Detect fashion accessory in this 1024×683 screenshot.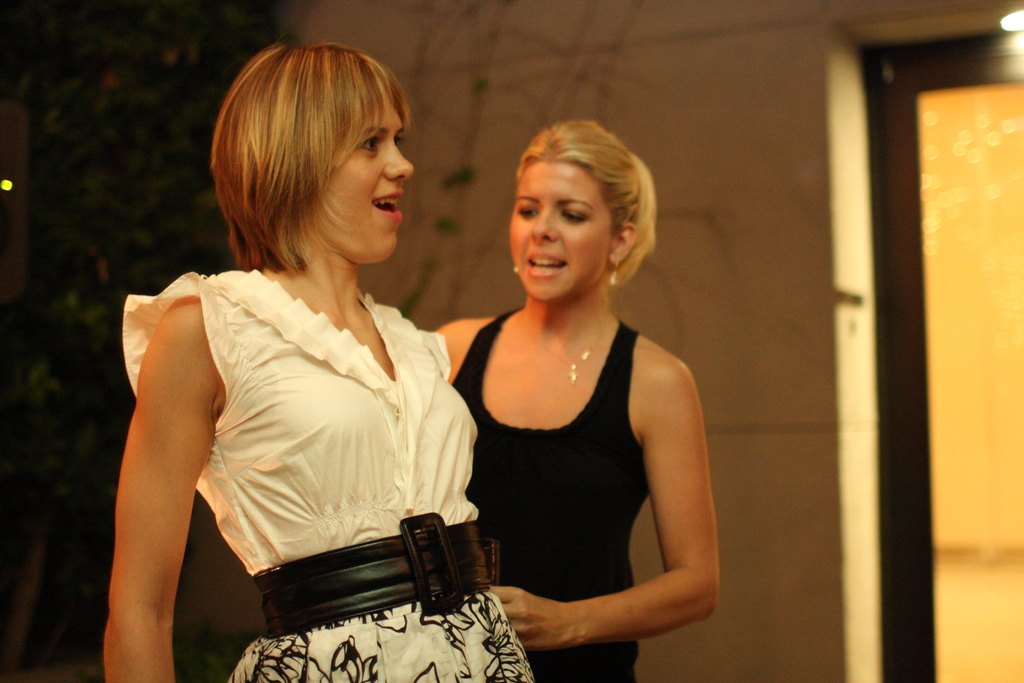
Detection: x1=254 y1=515 x2=498 y2=638.
